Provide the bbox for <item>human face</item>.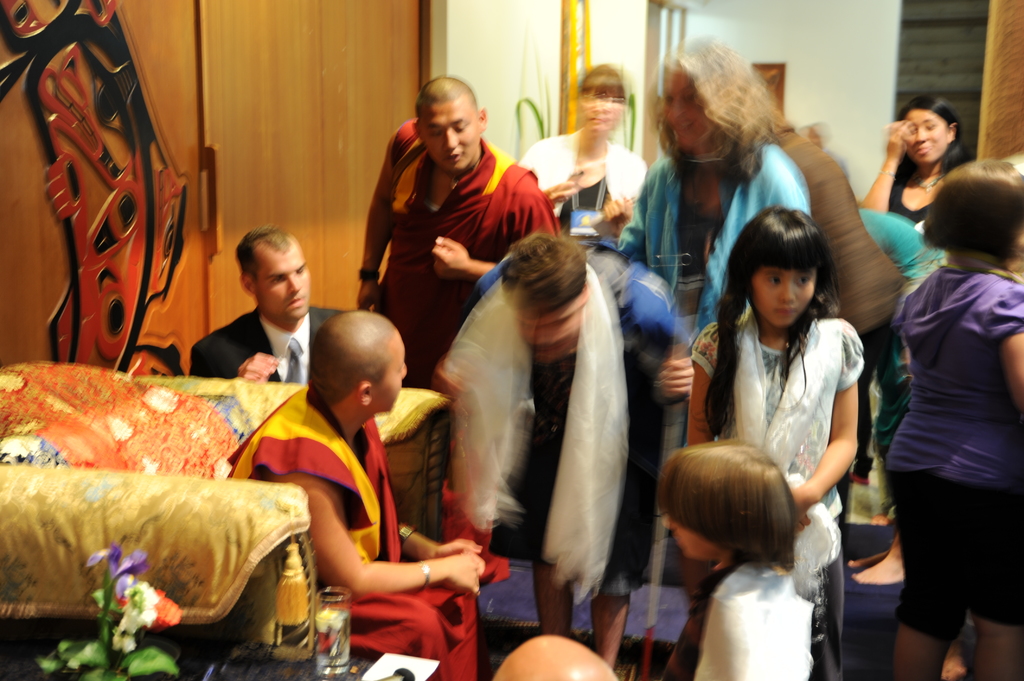
658, 65, 719, 153.
